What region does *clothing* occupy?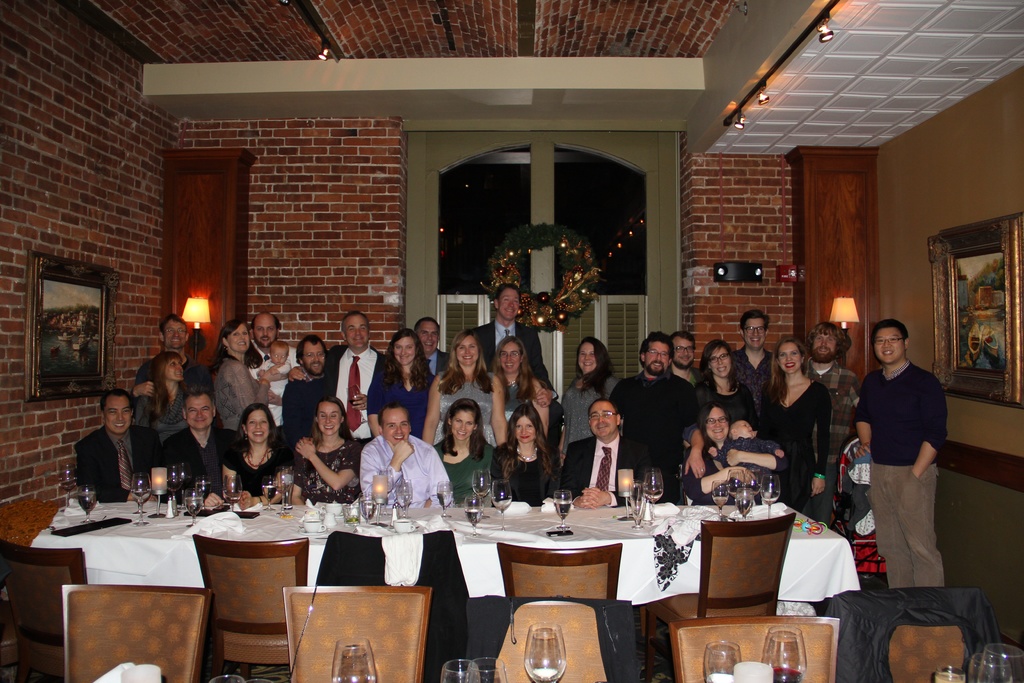
346/441/445/507.
